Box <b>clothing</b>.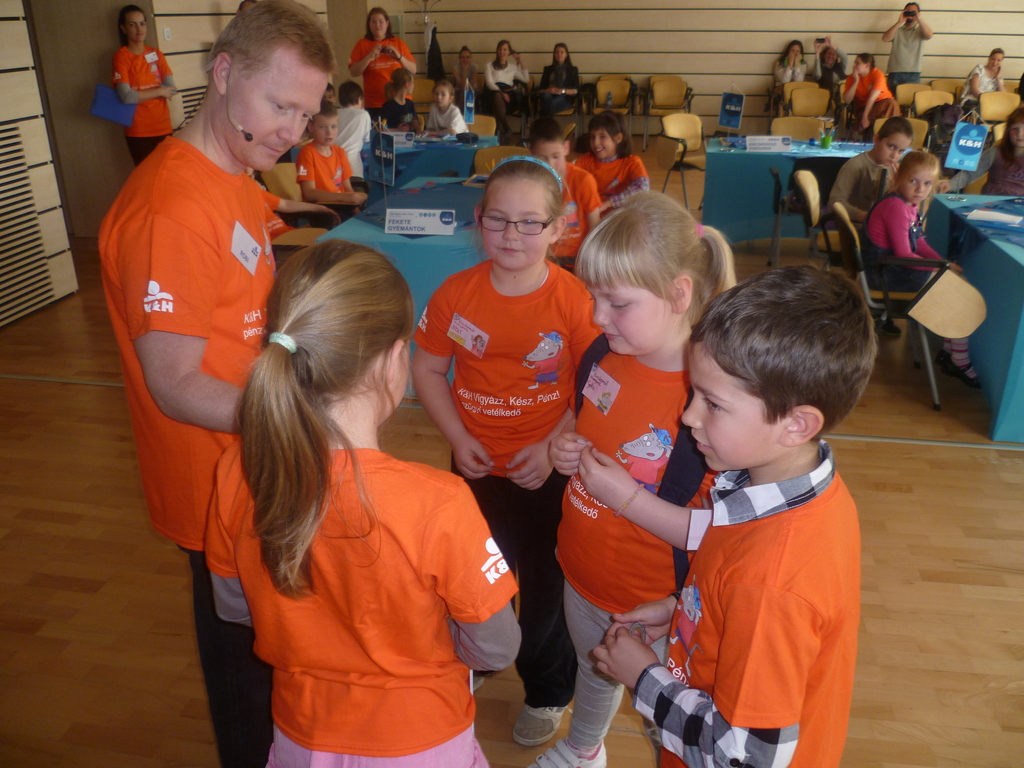
955, 64, 1012, 113.
